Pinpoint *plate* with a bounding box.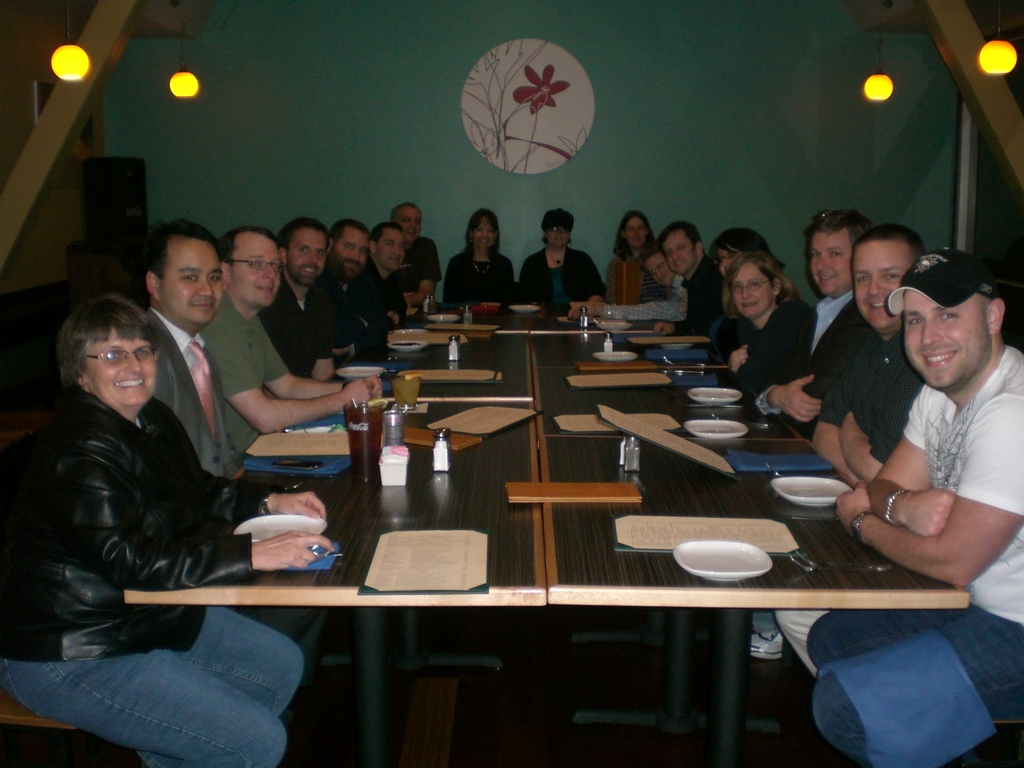
336/367/387/376.
